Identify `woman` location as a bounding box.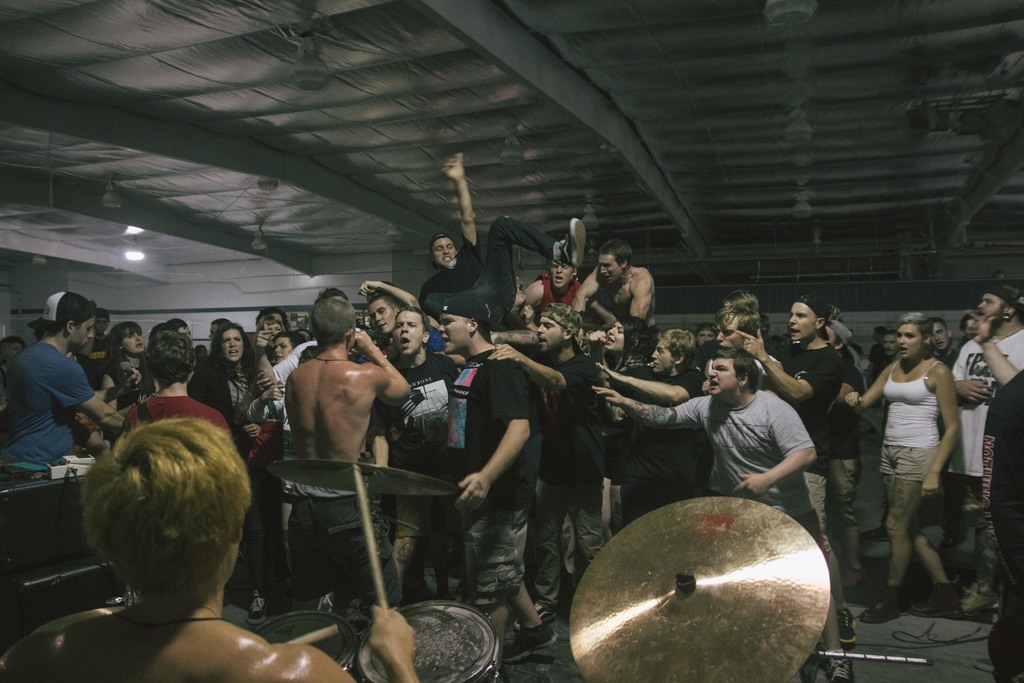
crop(100, 320, 159, 416).
